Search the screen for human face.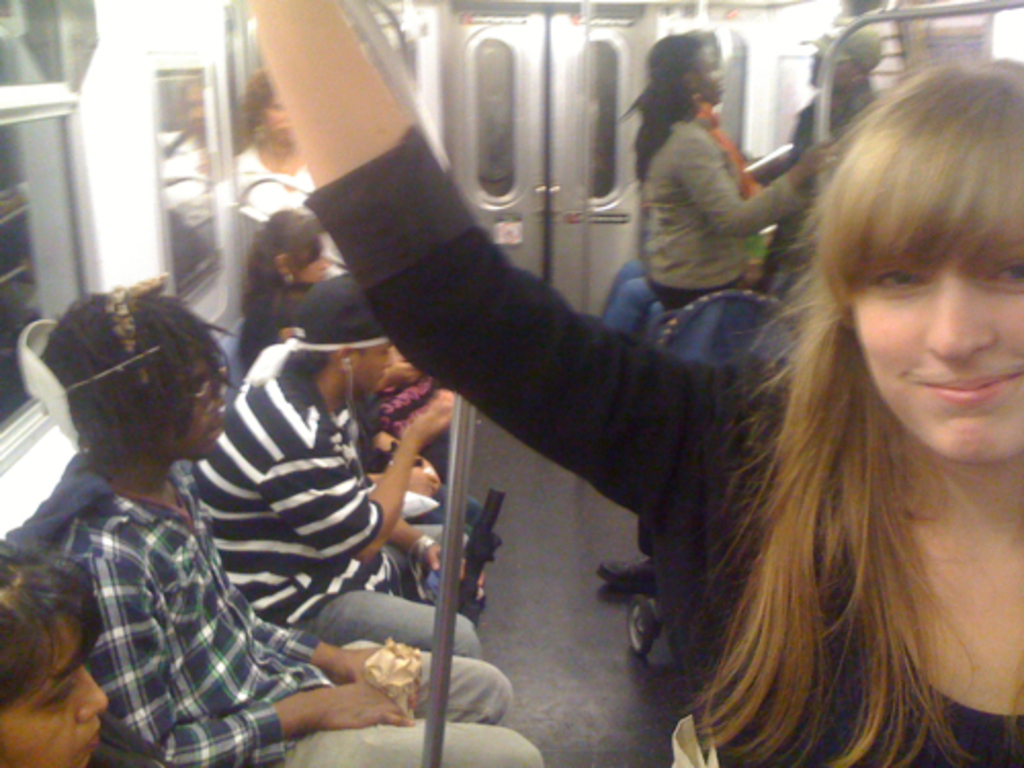
Found at BBox(252, 88, 299, 156).
